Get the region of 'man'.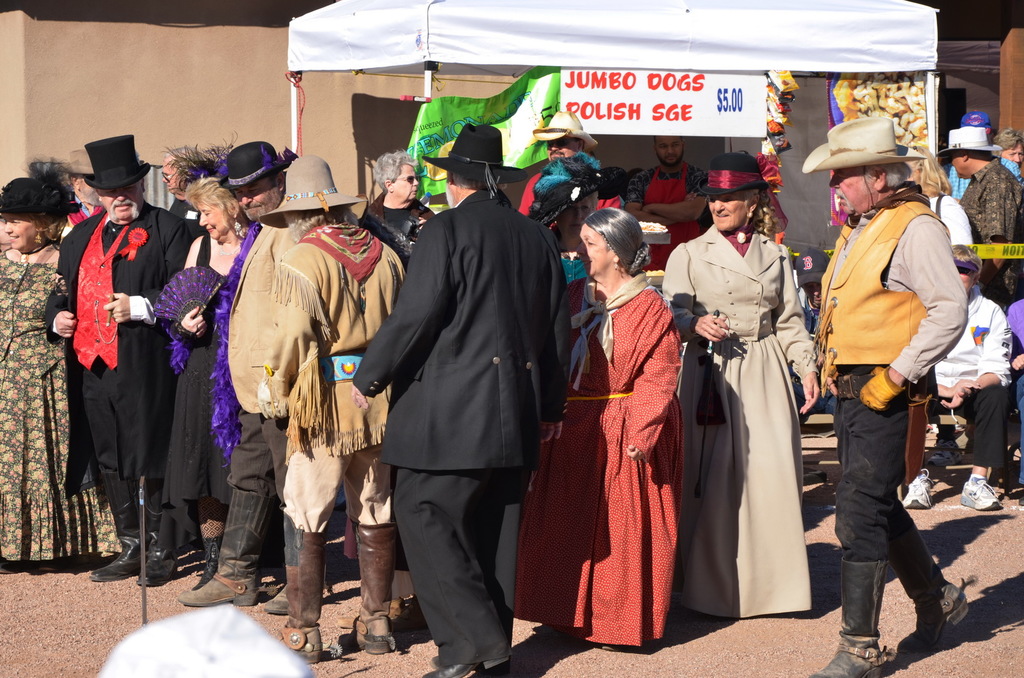
rect(621, 133, 709, 268).
